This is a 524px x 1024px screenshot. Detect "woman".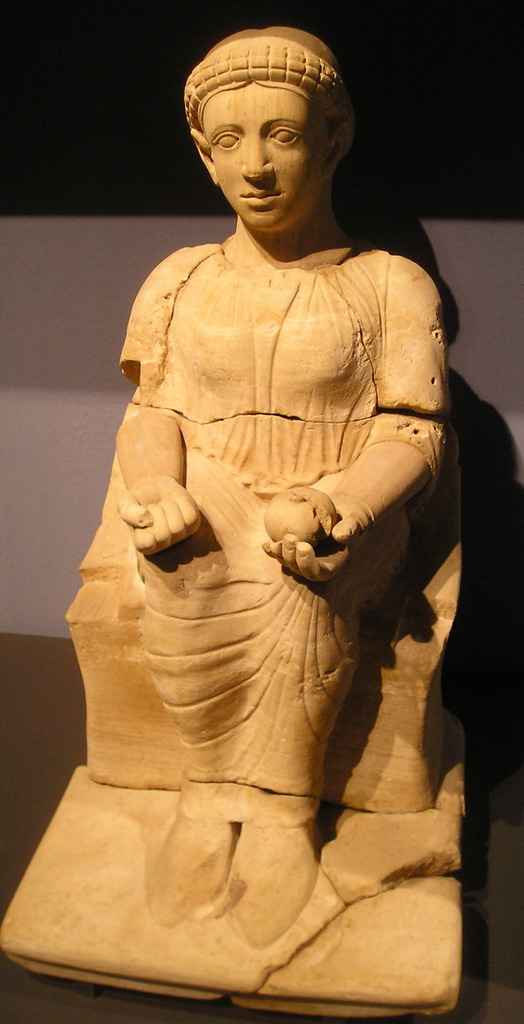
113 27 451 941.
